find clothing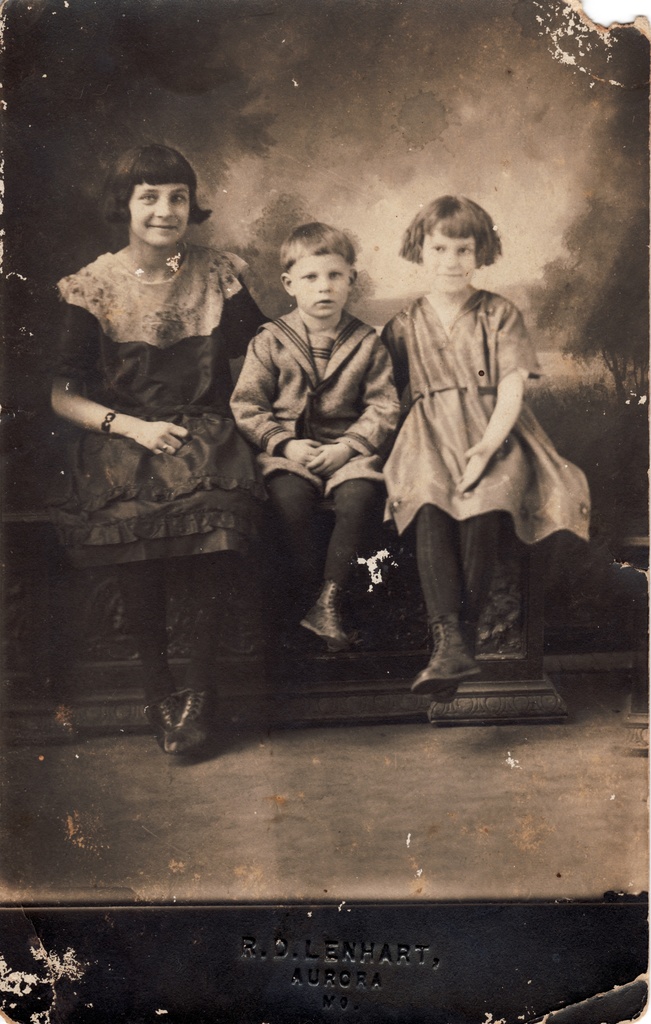
select_region(51, 241, 274, 564)
